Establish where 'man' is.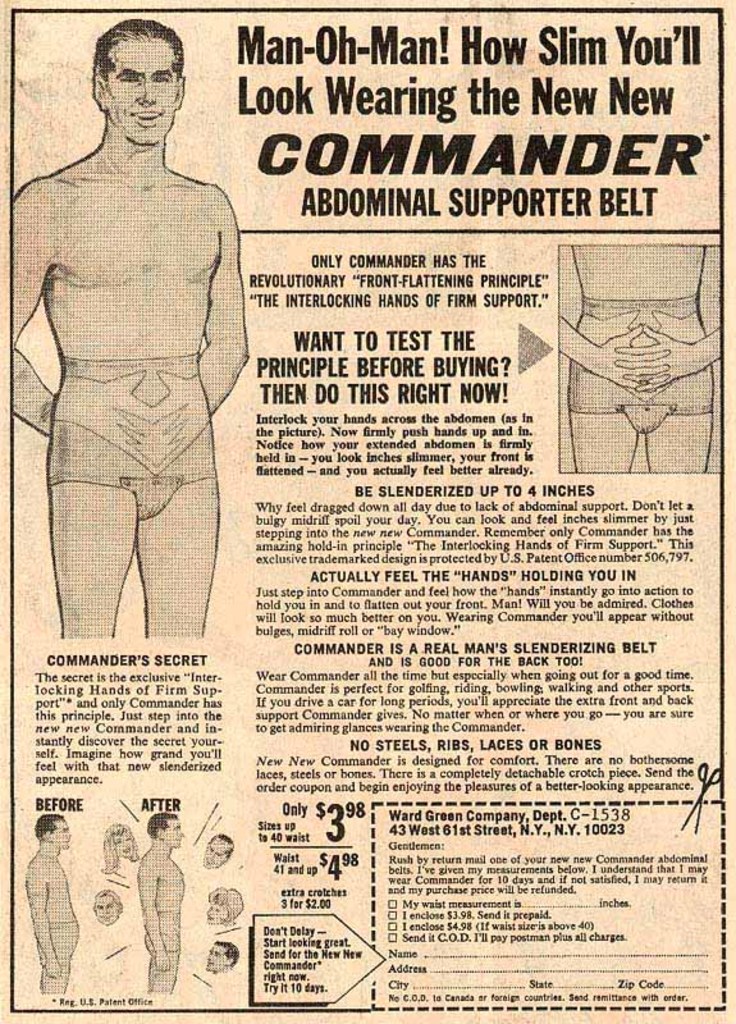
Established at <box>26,818,77,989</box>.
